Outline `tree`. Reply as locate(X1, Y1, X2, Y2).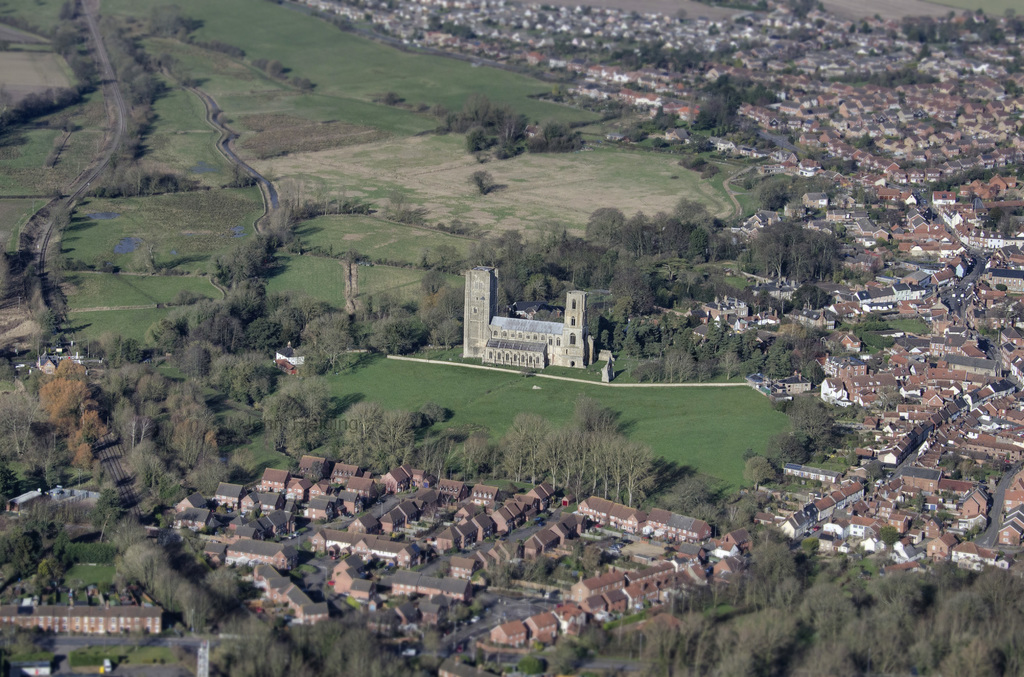
locate(0, 616, 55, 664).
